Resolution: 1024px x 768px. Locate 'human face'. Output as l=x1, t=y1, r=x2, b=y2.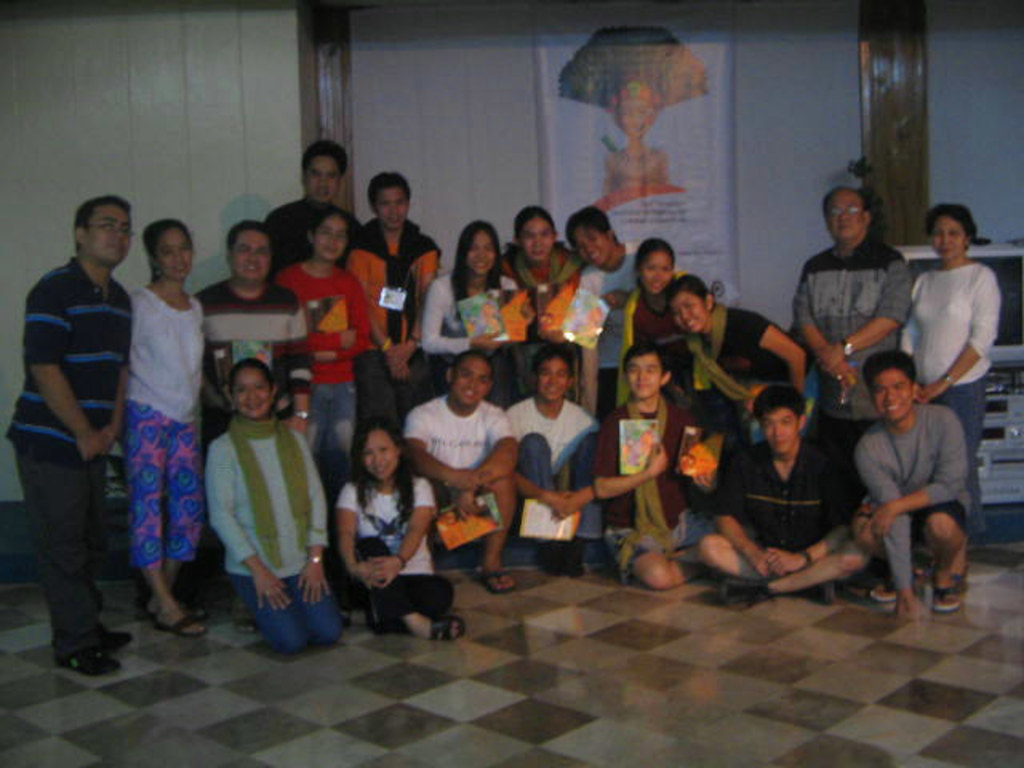
l=456, t=358, r=483, b=408.
